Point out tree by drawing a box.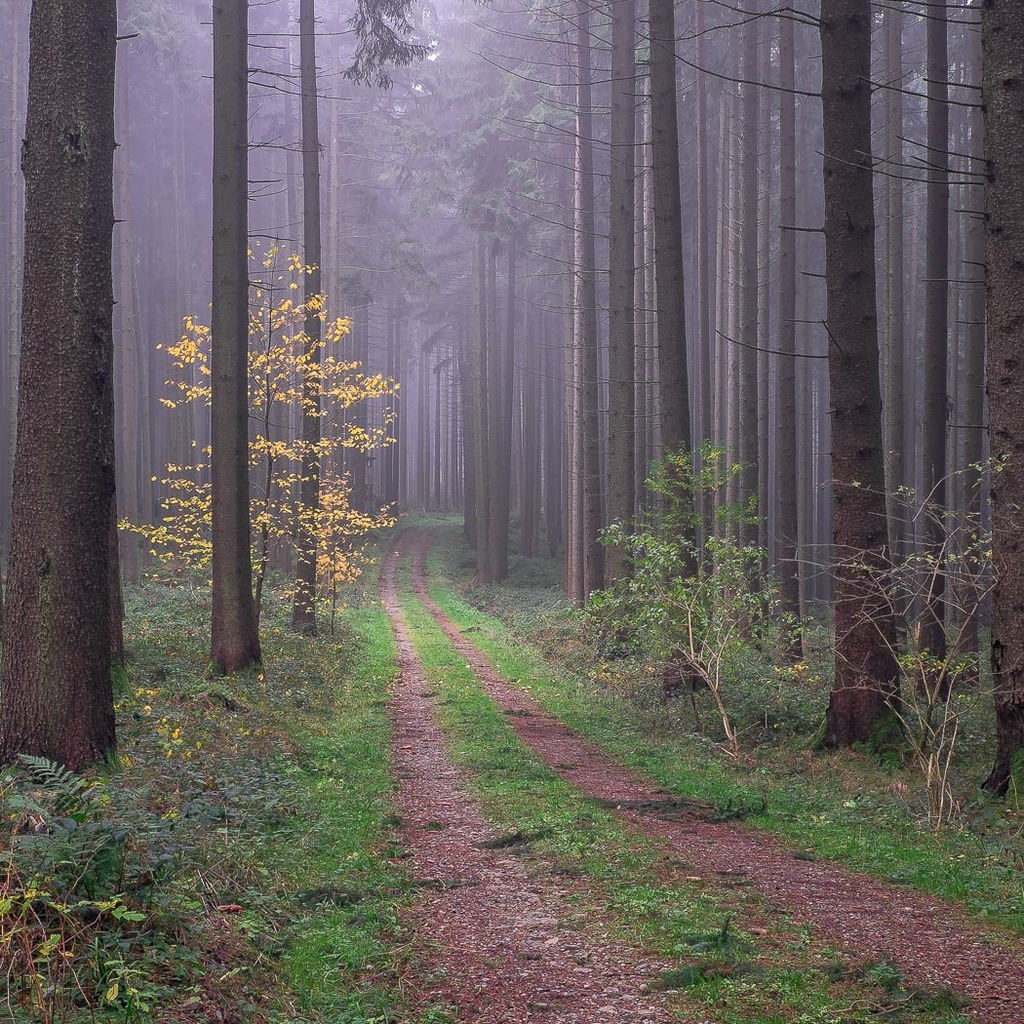
BBox(287, 0, 334, 623).
